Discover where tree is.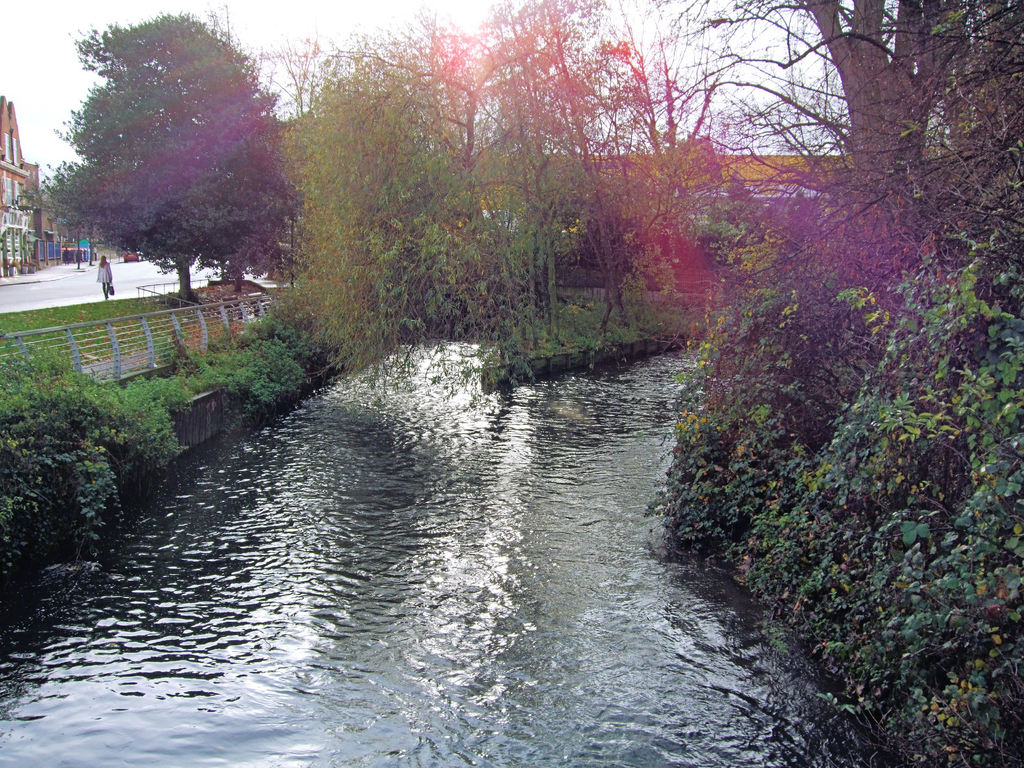
Discovered at x1=612 y1=0 x2=984 y2=300.
